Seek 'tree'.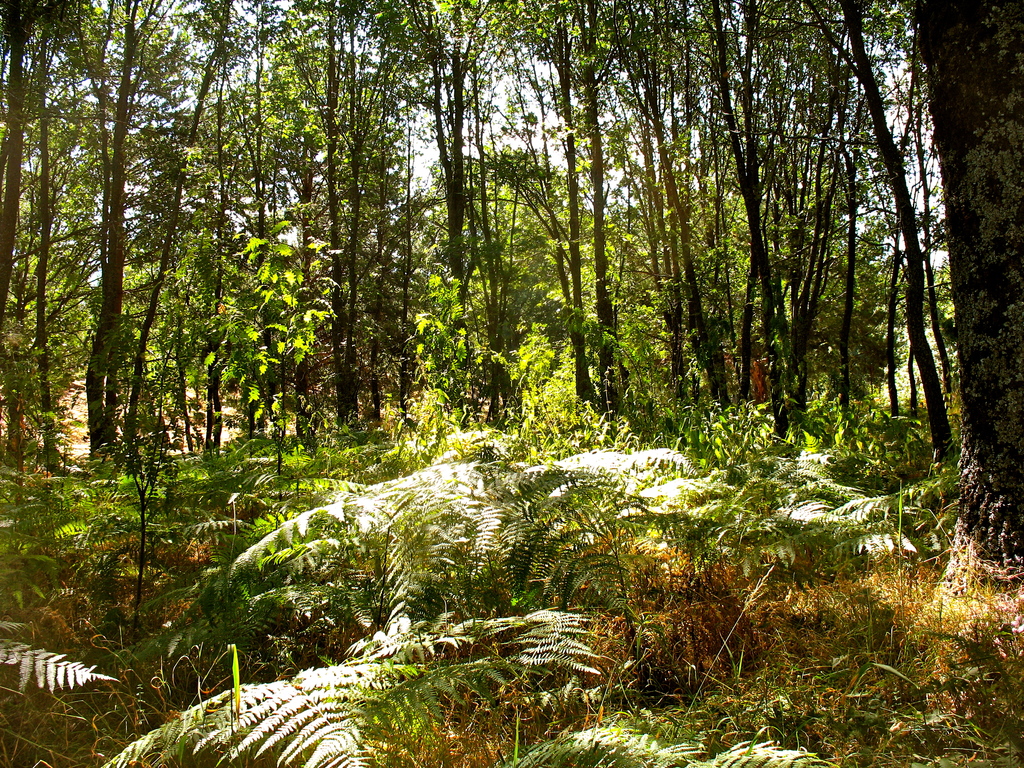
detection(15, 0, 198, 482).
